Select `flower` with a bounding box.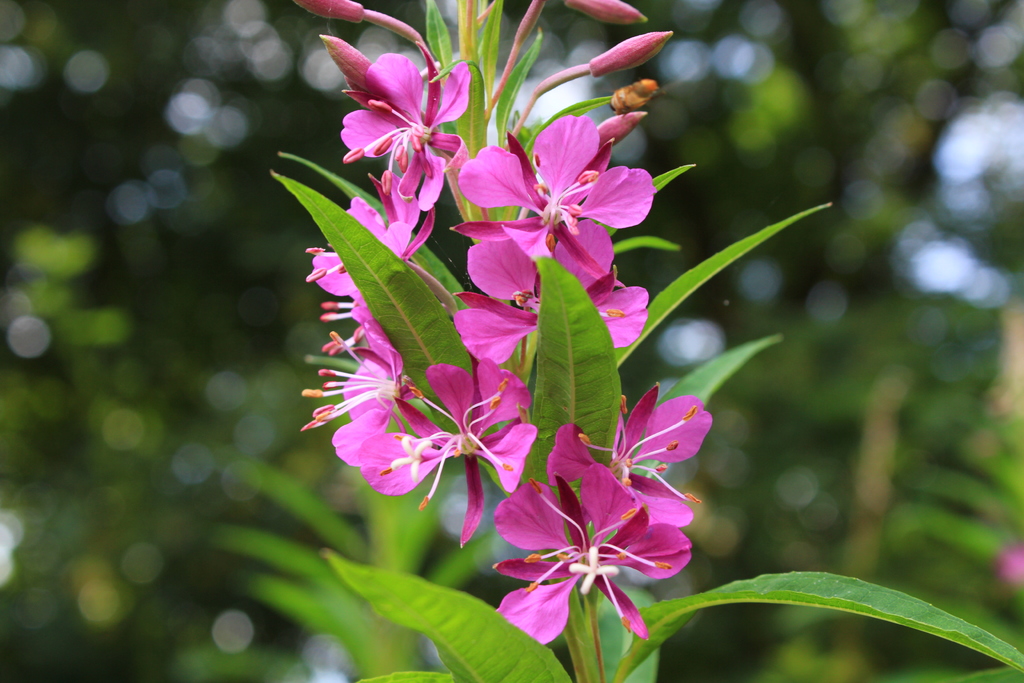
box(307, 169, 435, 297).
